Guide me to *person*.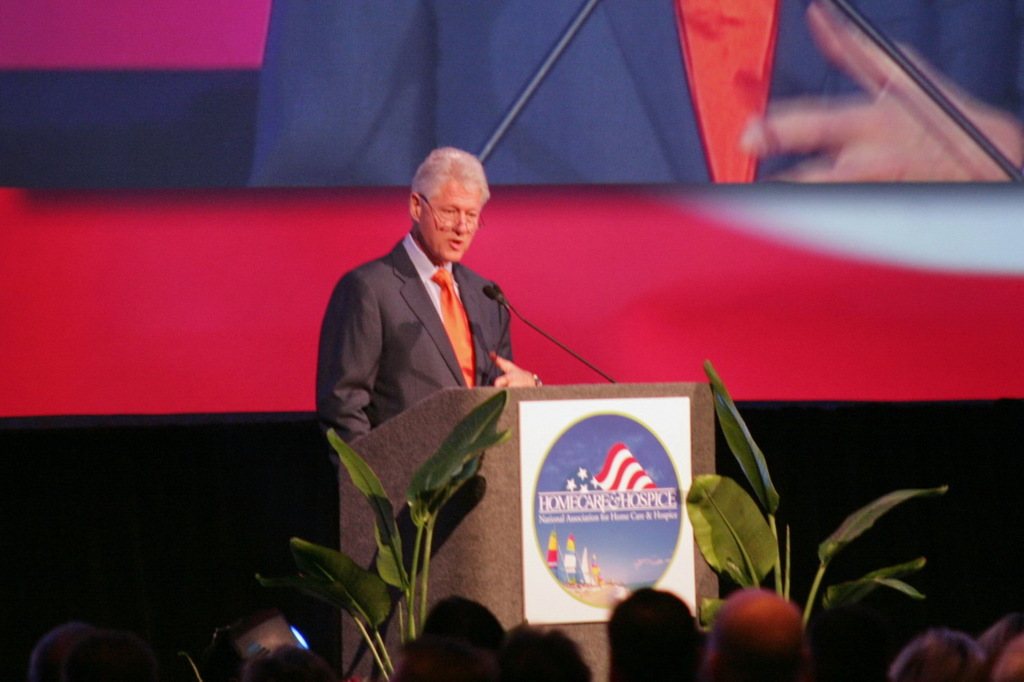
Guidance: Rect(714, 588, 807, 681).
